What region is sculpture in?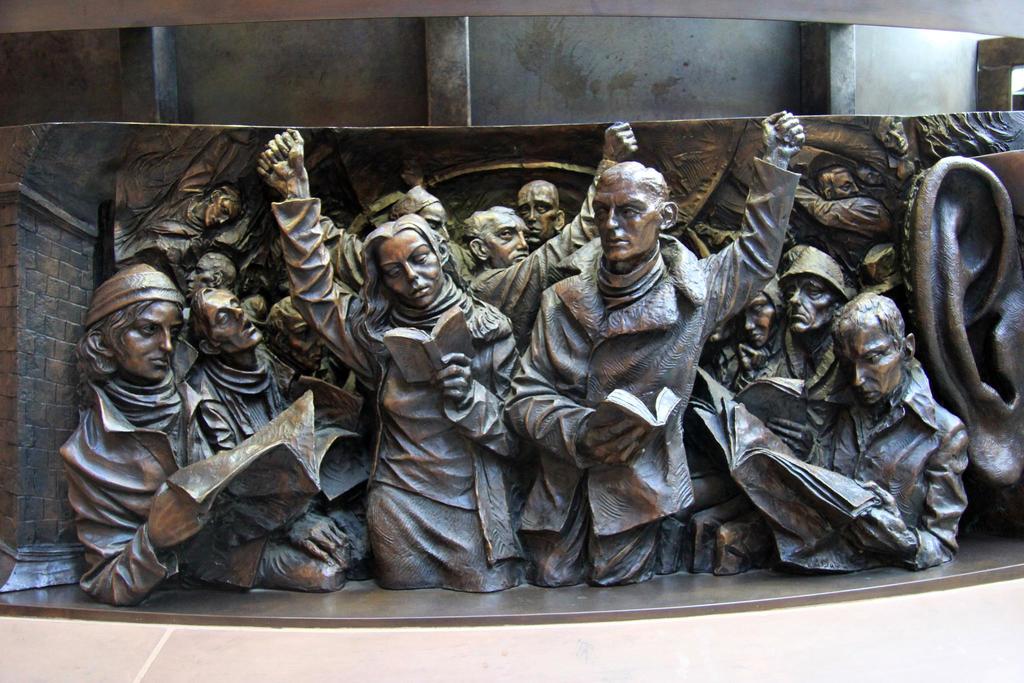
region(680, 290, 953, 577).
